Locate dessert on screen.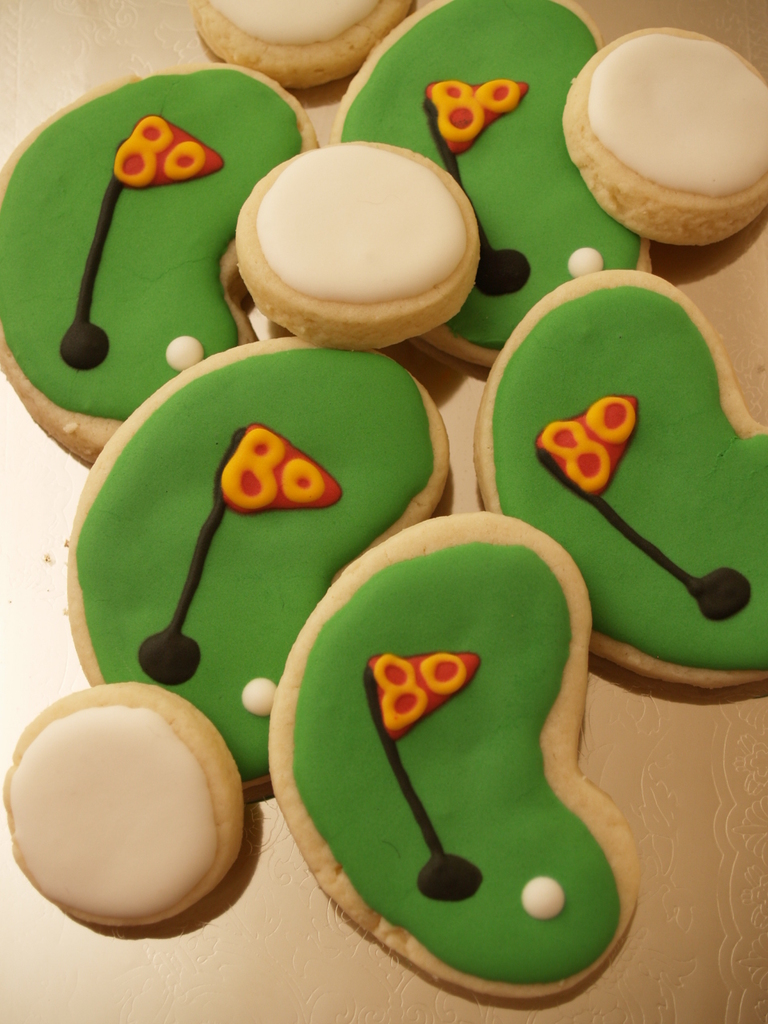
On screen at x1=266 y1=514 x2=646 y2=996.
